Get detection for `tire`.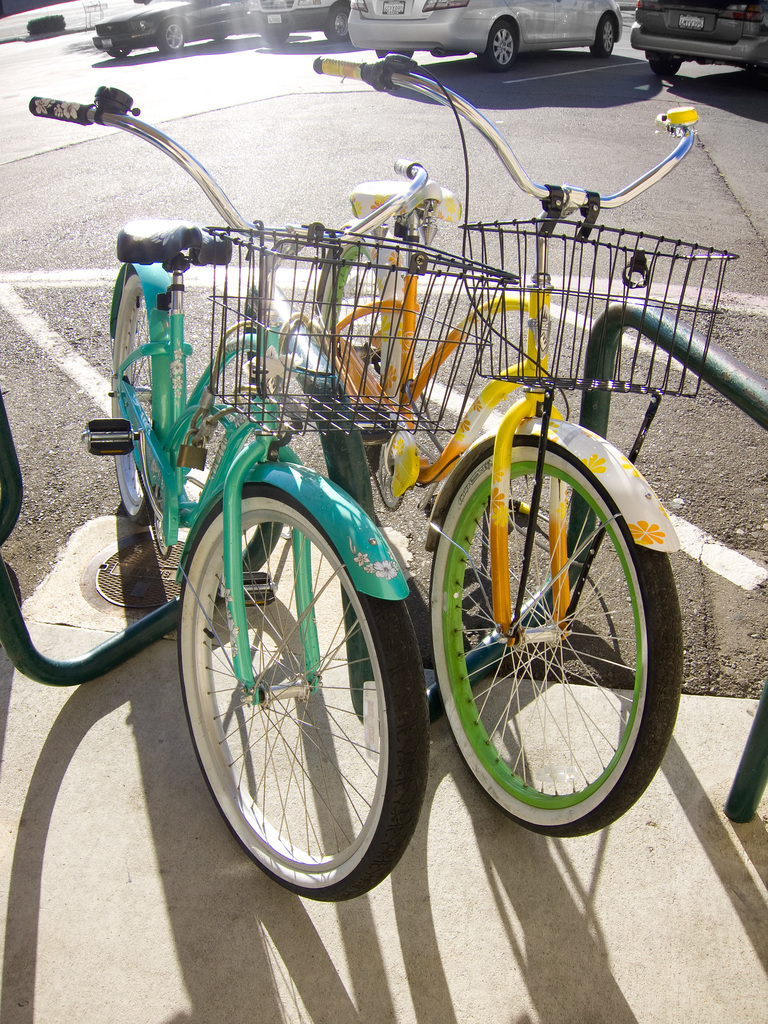
Detection: x1=483 y1=20 x2=516 y2=73.
